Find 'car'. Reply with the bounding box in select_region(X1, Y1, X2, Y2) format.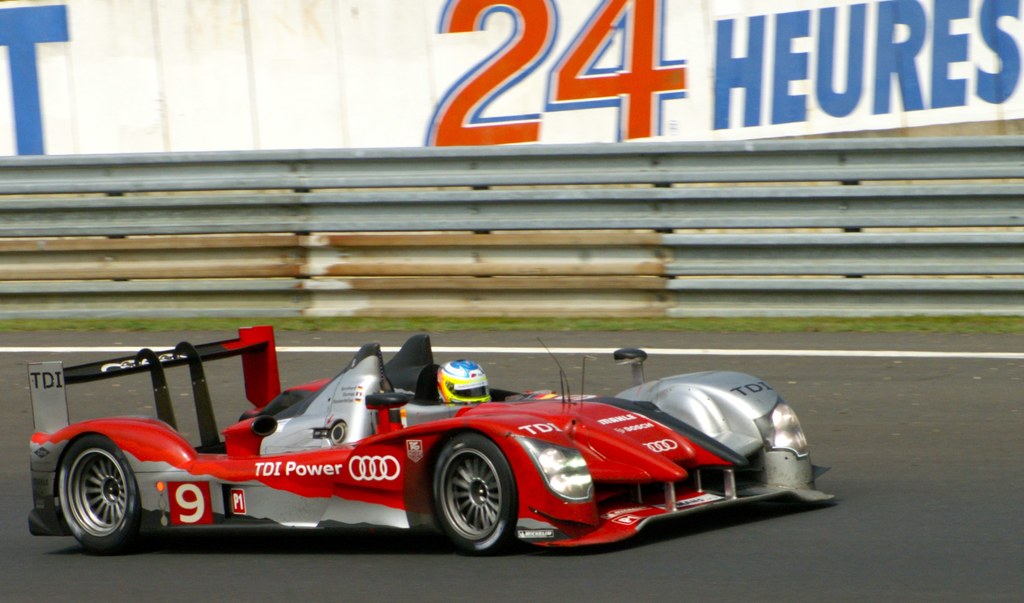
select_region(23, 318, 829, 543).
